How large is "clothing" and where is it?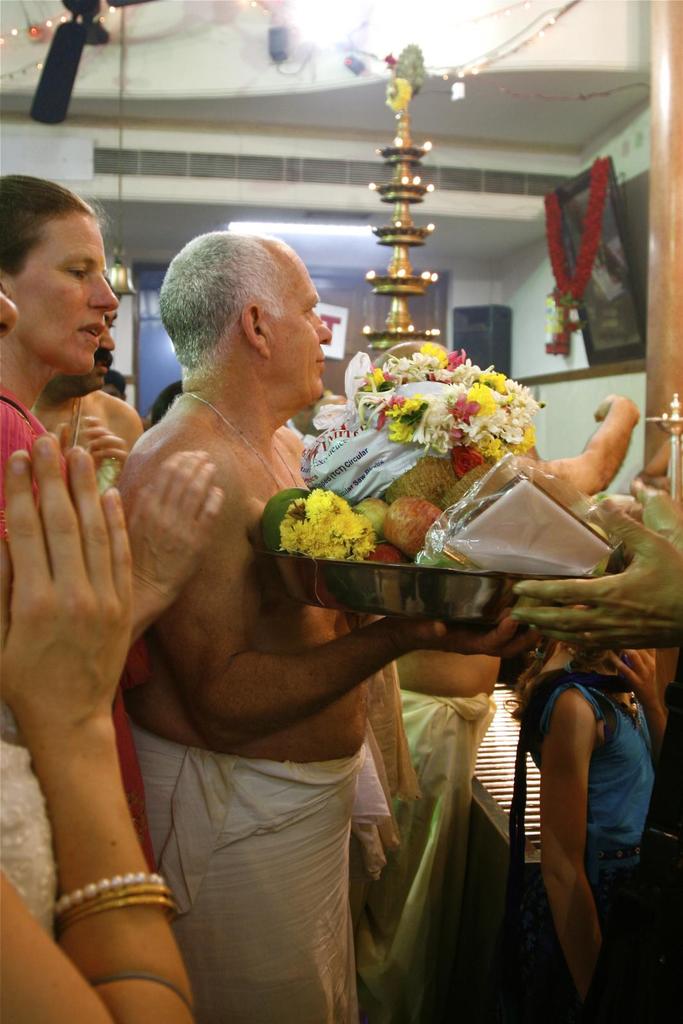
Bounding box: [141, 746, 370, 1023].
